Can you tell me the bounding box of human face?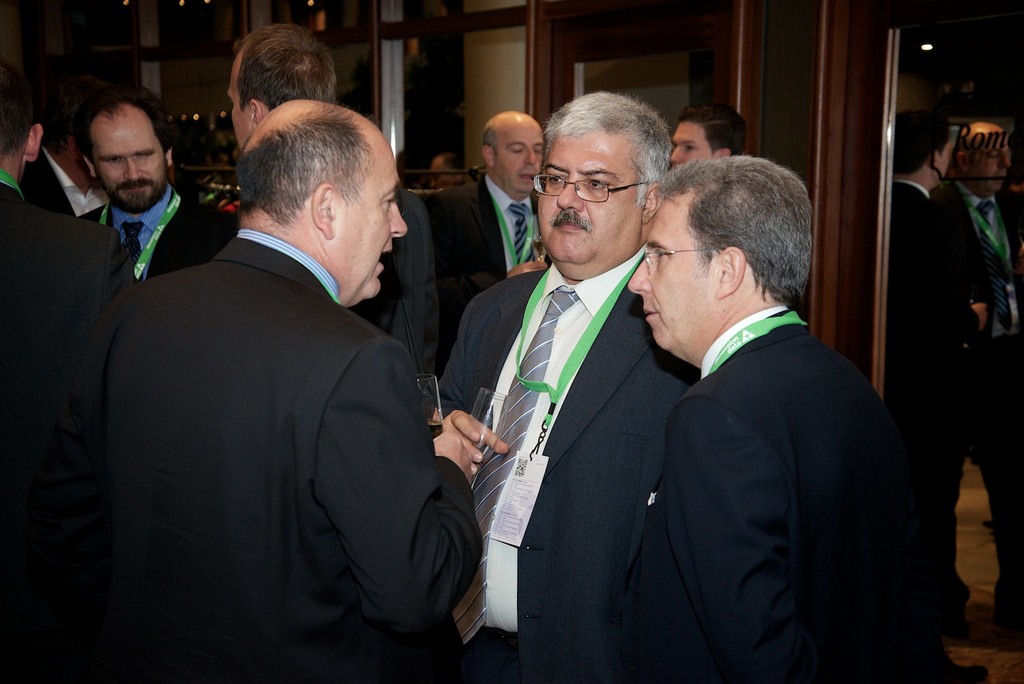
<box>538,131,641,264</box>.
